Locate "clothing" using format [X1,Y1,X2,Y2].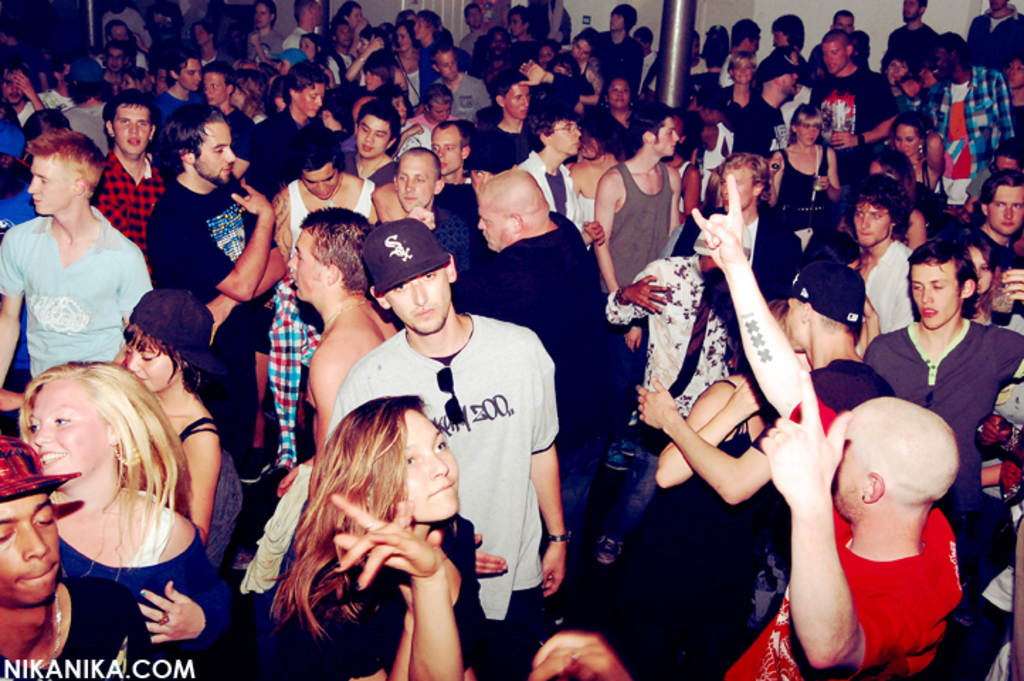
[444,72,486,145].
